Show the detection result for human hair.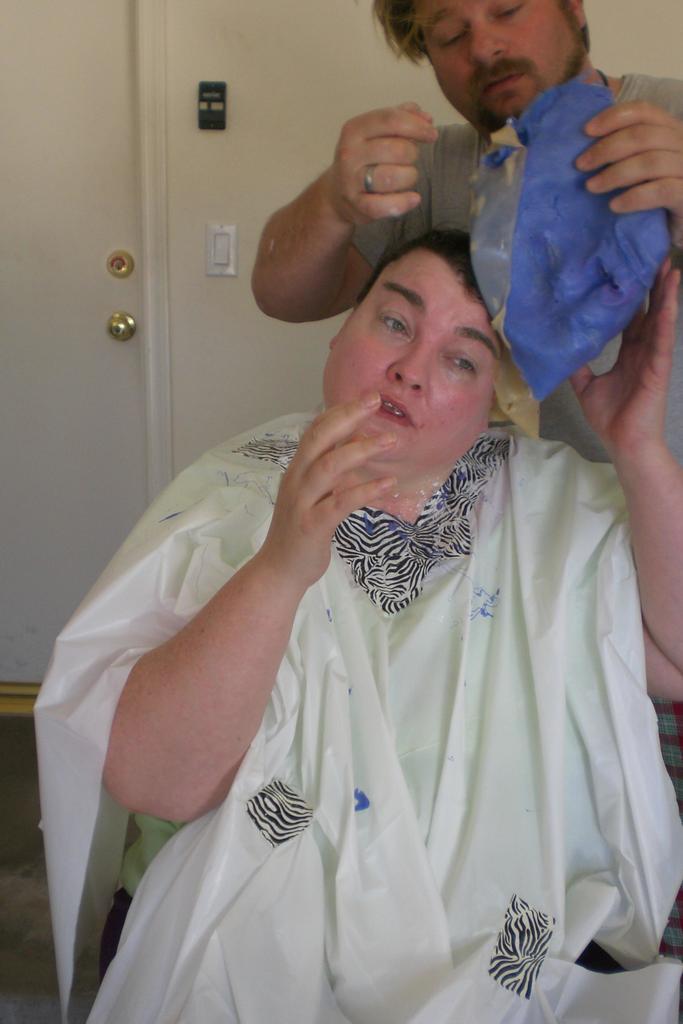
rect(390, 0, 591, 92).
